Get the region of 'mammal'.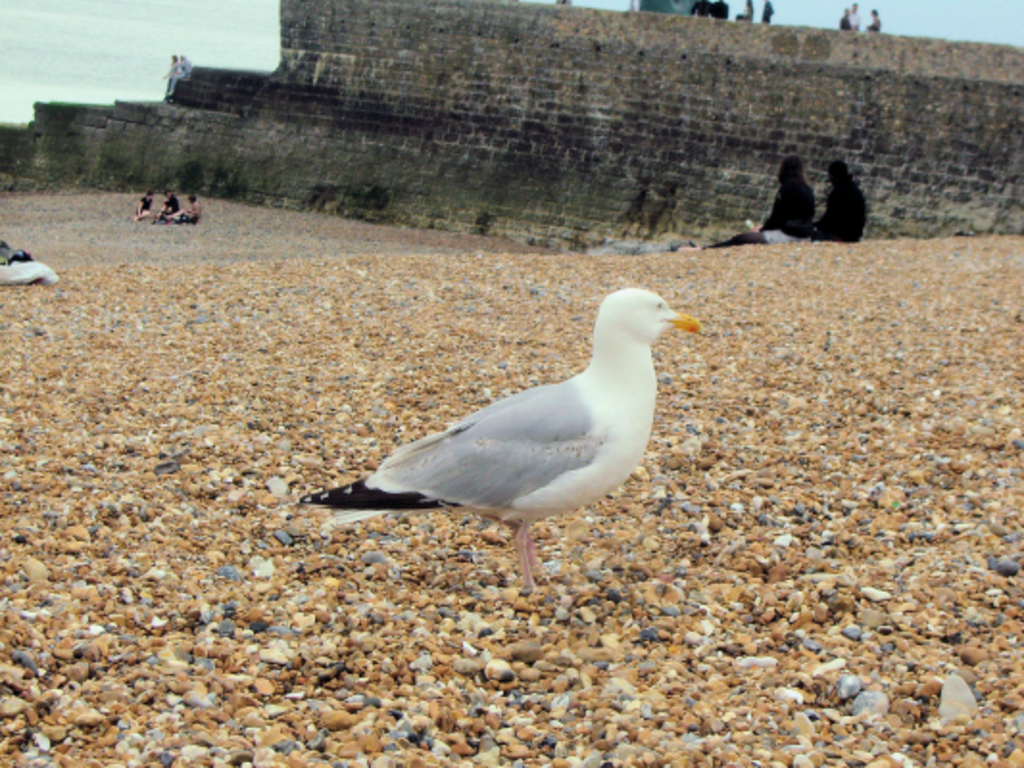
[left=728, top=0, right=753, bottom=21].
